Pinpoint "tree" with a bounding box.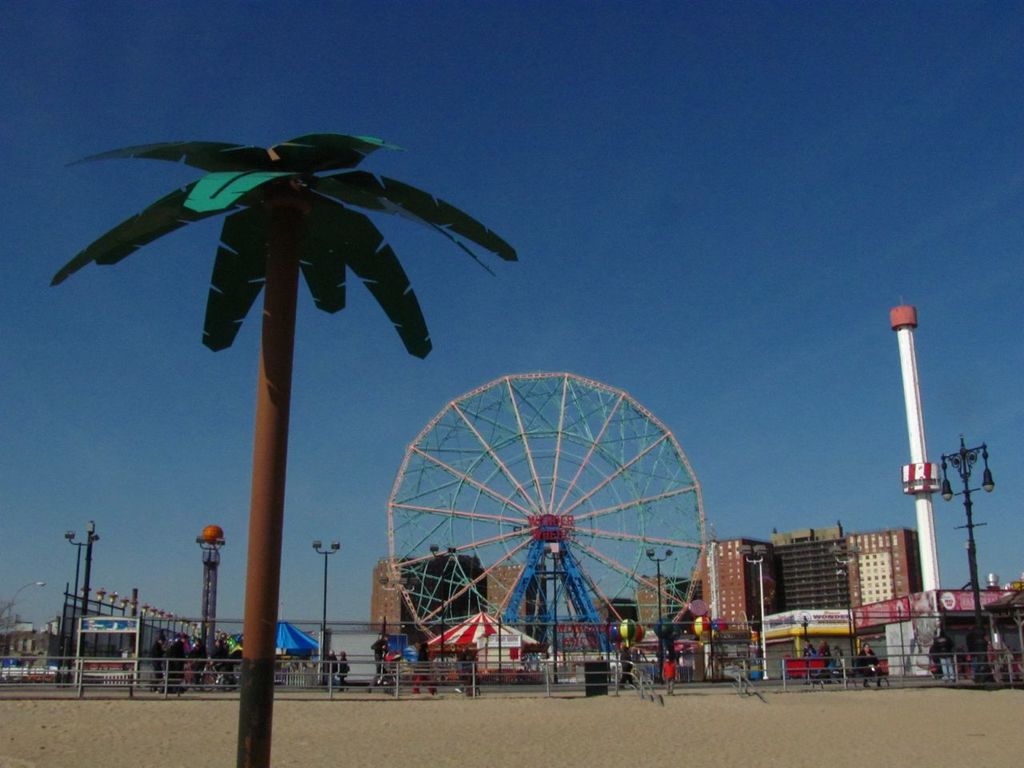
(58,88,458,670).
